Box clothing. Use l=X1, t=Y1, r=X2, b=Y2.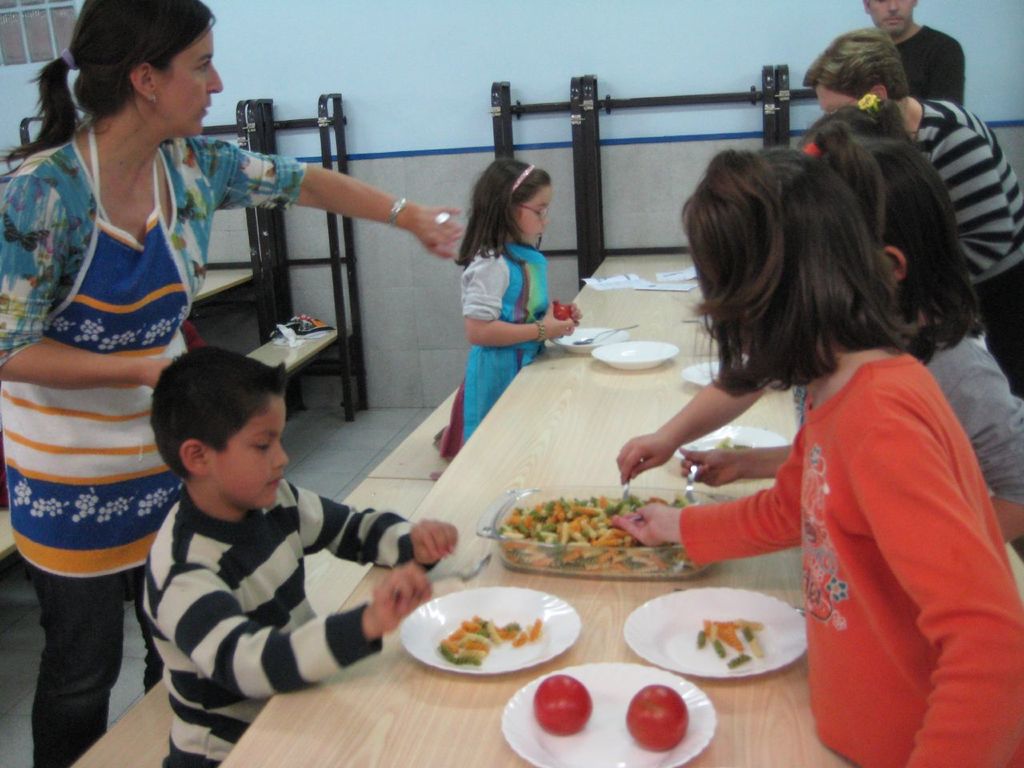
l=142, t=484, r=434, b=767.
